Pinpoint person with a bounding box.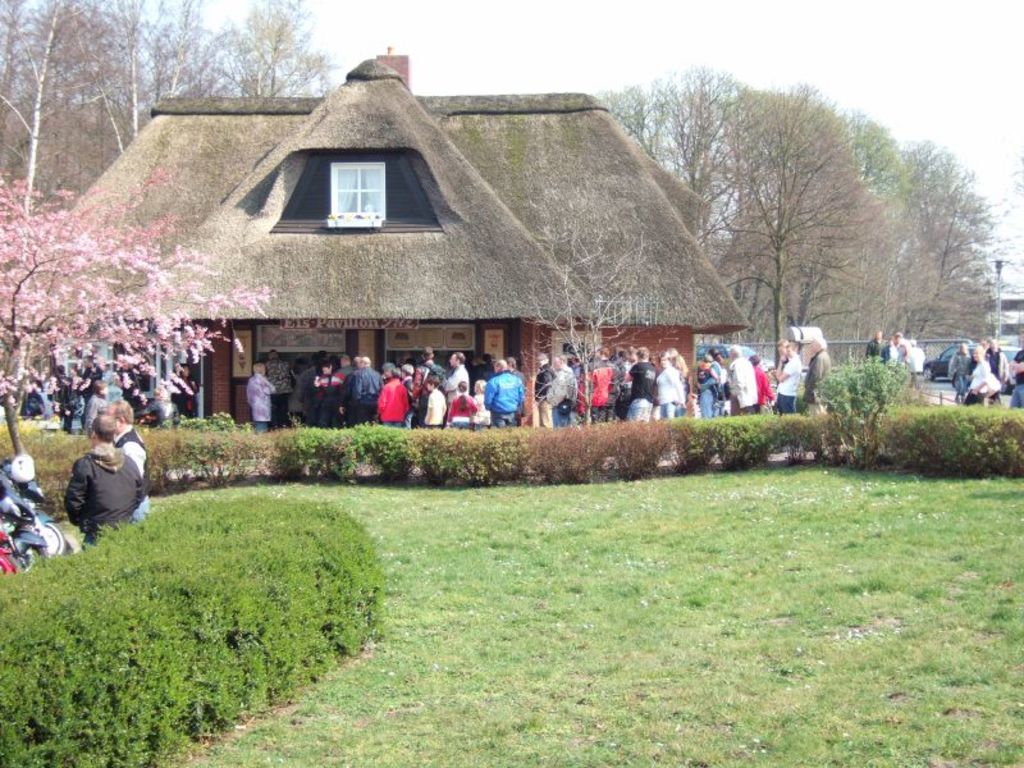
{"left": 804, "top": 334, "right": 838, "bottom": 408}.
